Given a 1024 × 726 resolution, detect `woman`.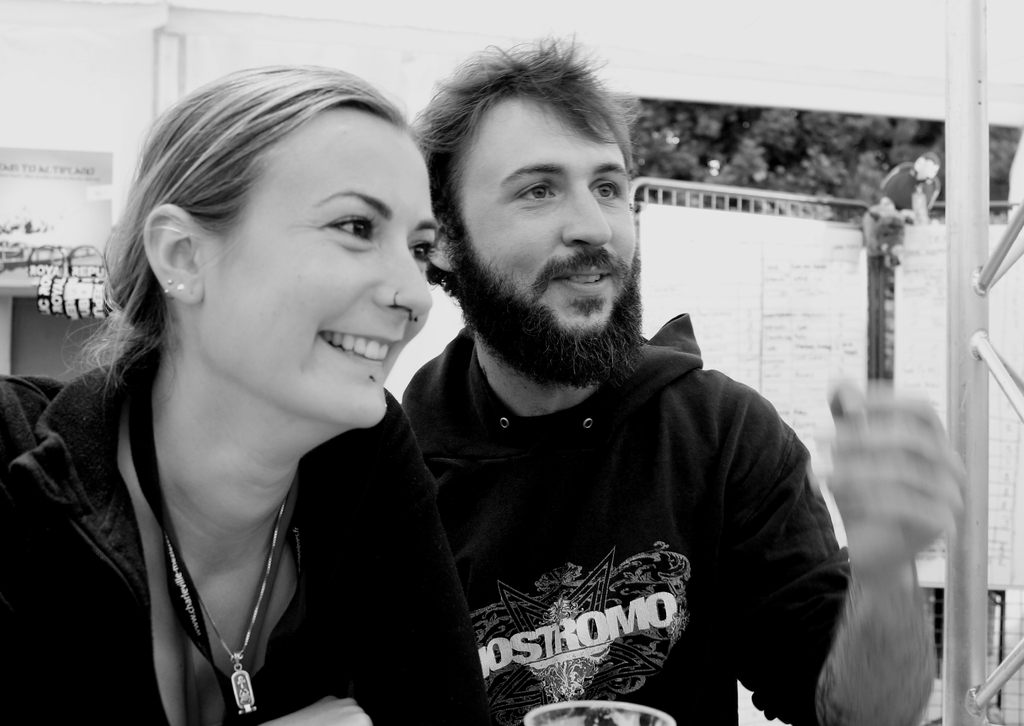
x1=15 y1=59 x2=500 y2=725.
